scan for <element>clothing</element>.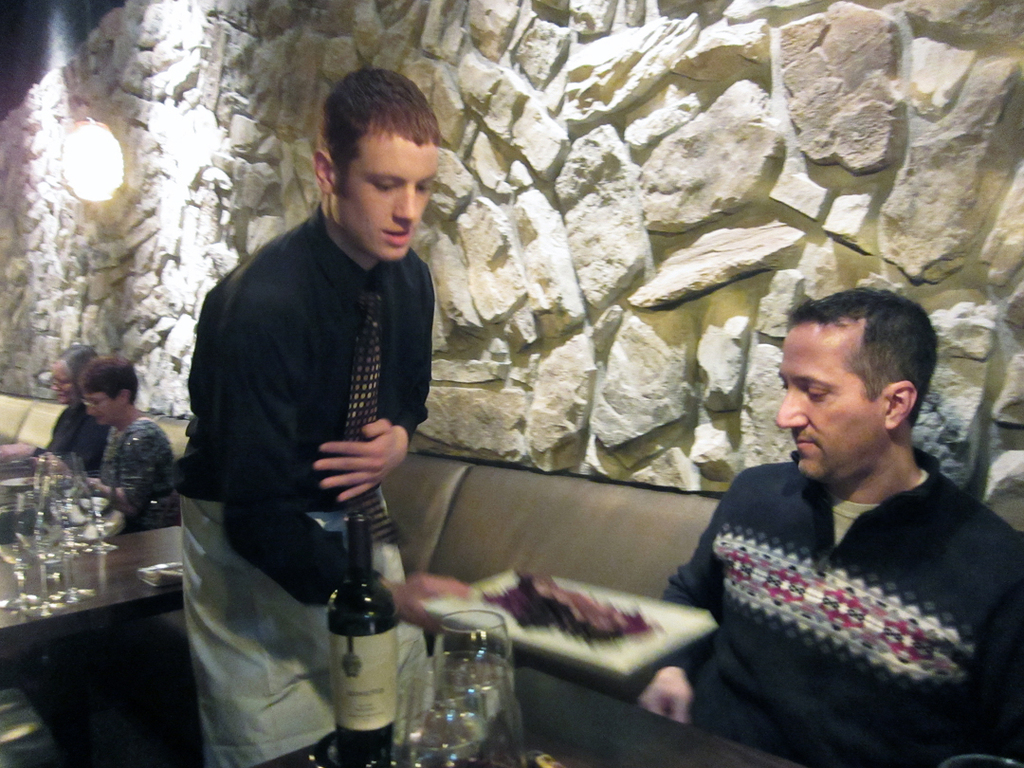
Scan result: x1=676 y1=405 x2=1011 y2=761.
